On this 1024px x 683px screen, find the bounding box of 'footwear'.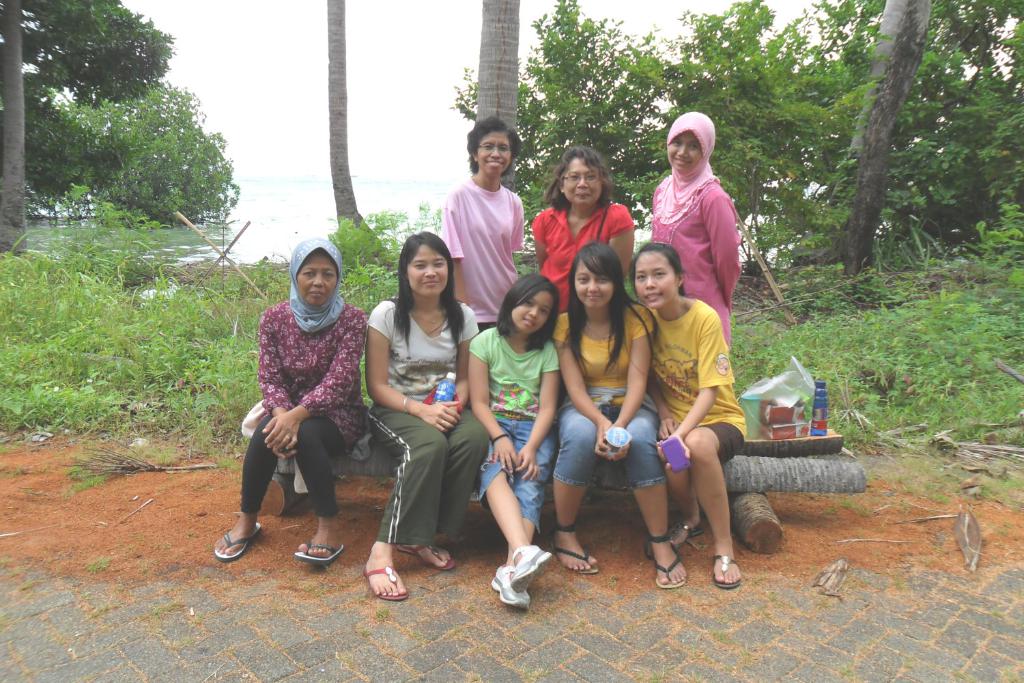
Bounding box: locate(668, 490, 705, 529).
